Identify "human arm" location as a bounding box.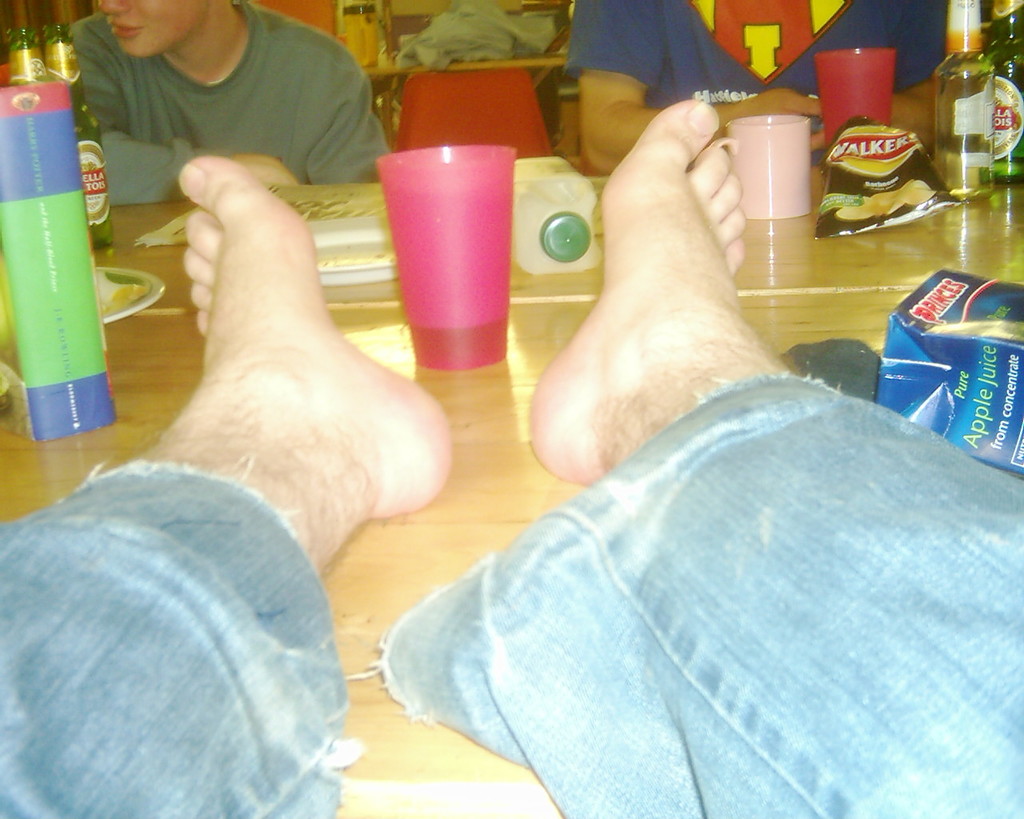
<box>562,0,832,181</box>.
